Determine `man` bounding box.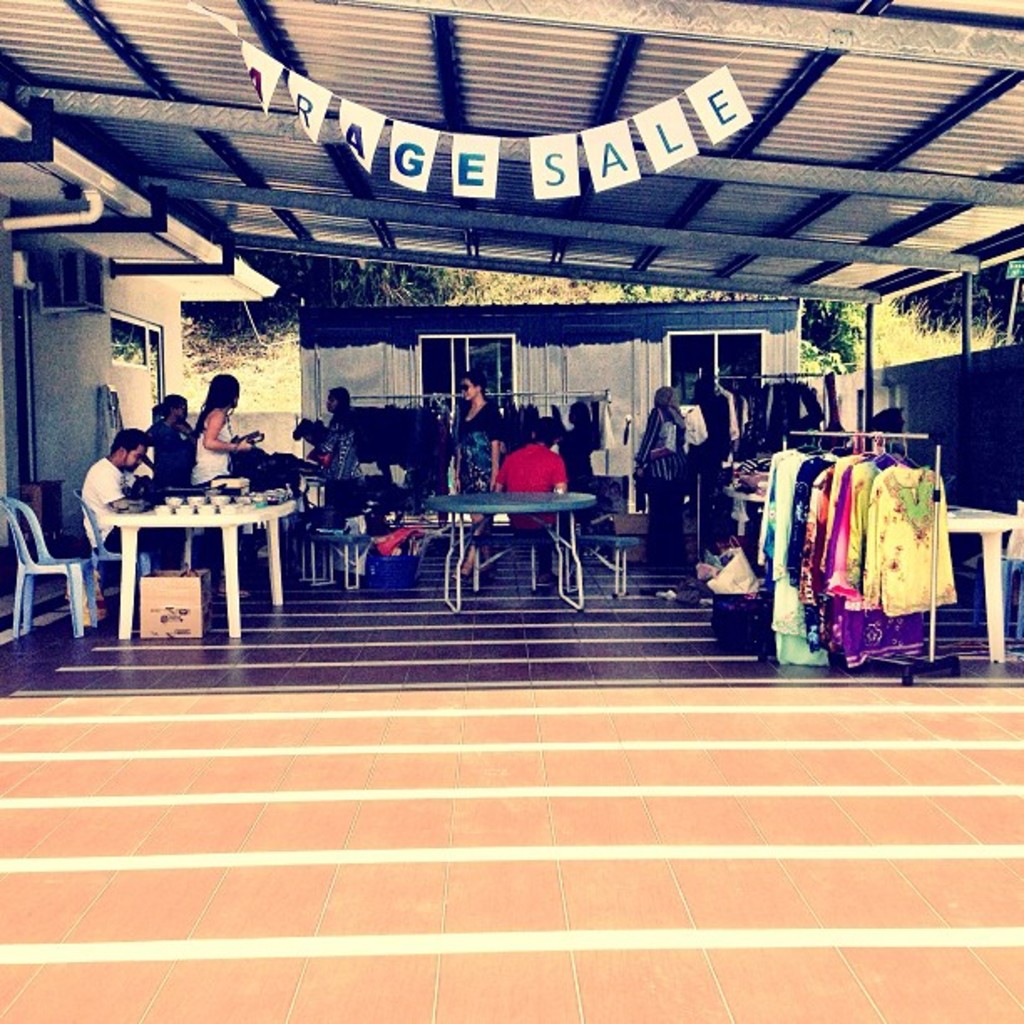
Determined: box=[72, 422, 199, 574].
